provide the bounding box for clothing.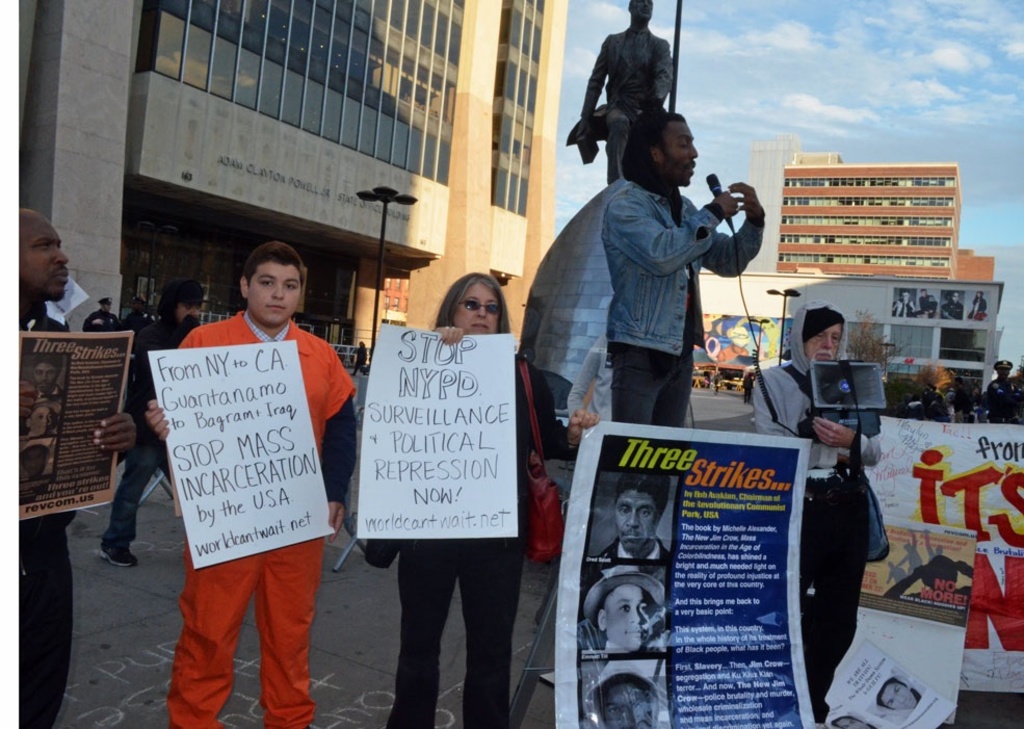
crop(941, 301, 965, 320).
